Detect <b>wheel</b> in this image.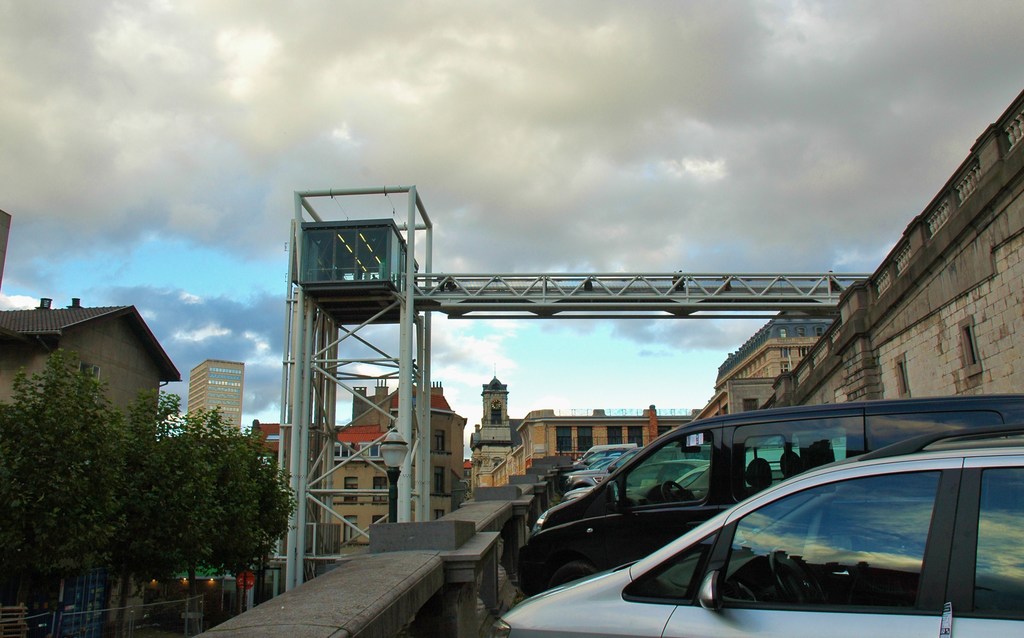
Detection: Rect(769, 546, 803, 605).
